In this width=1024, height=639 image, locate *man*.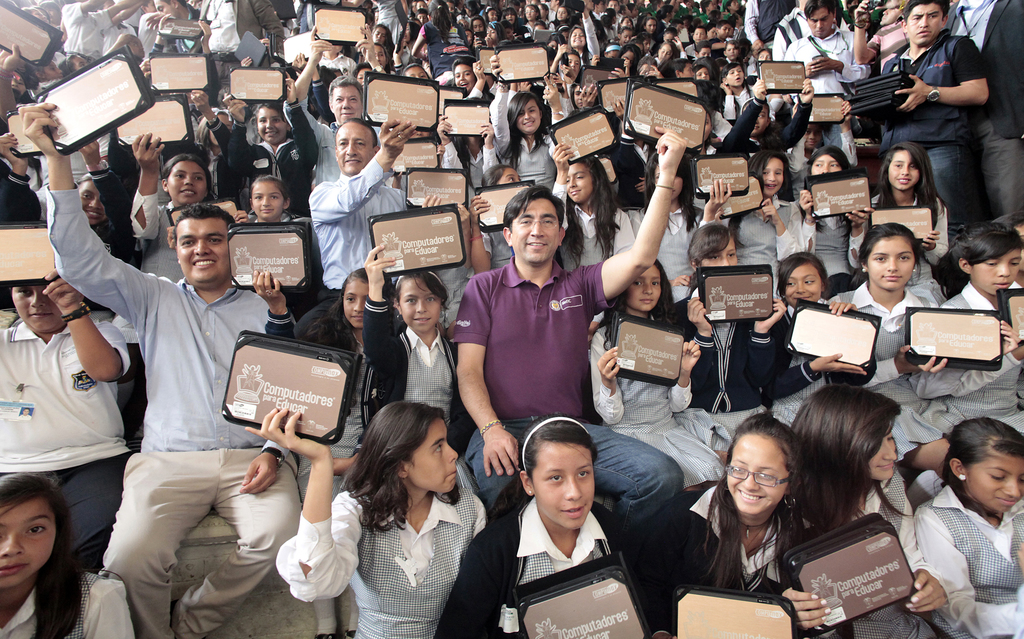
Bounding box: {"x1": 456, "y1": 136, "x2": 688, "y2": 636}.
